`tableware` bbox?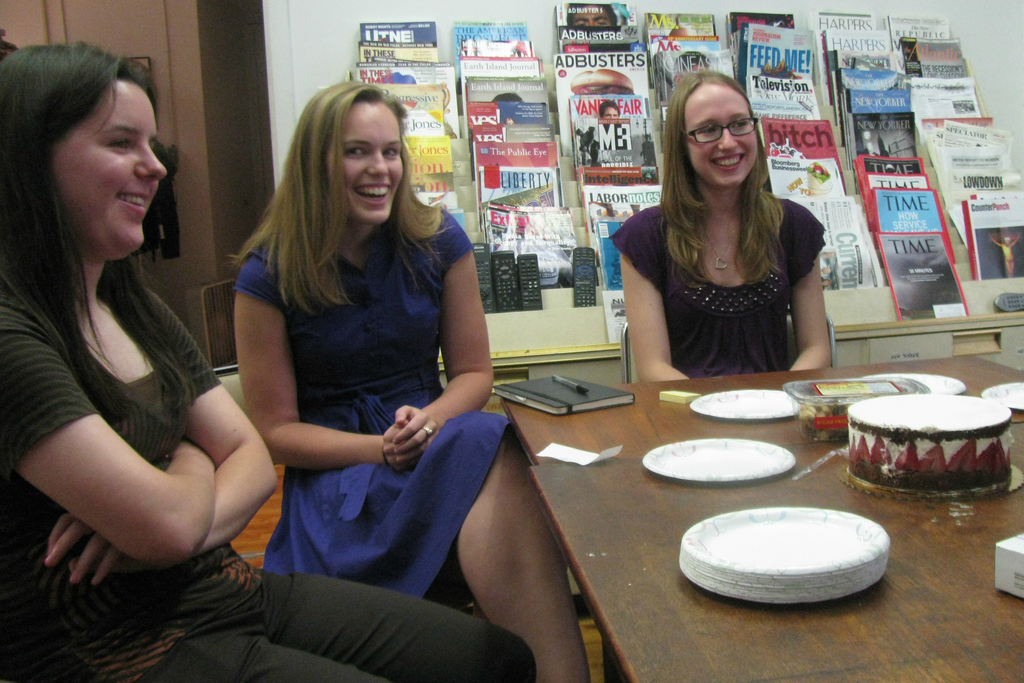
locate(862, 370, 967, 393)
